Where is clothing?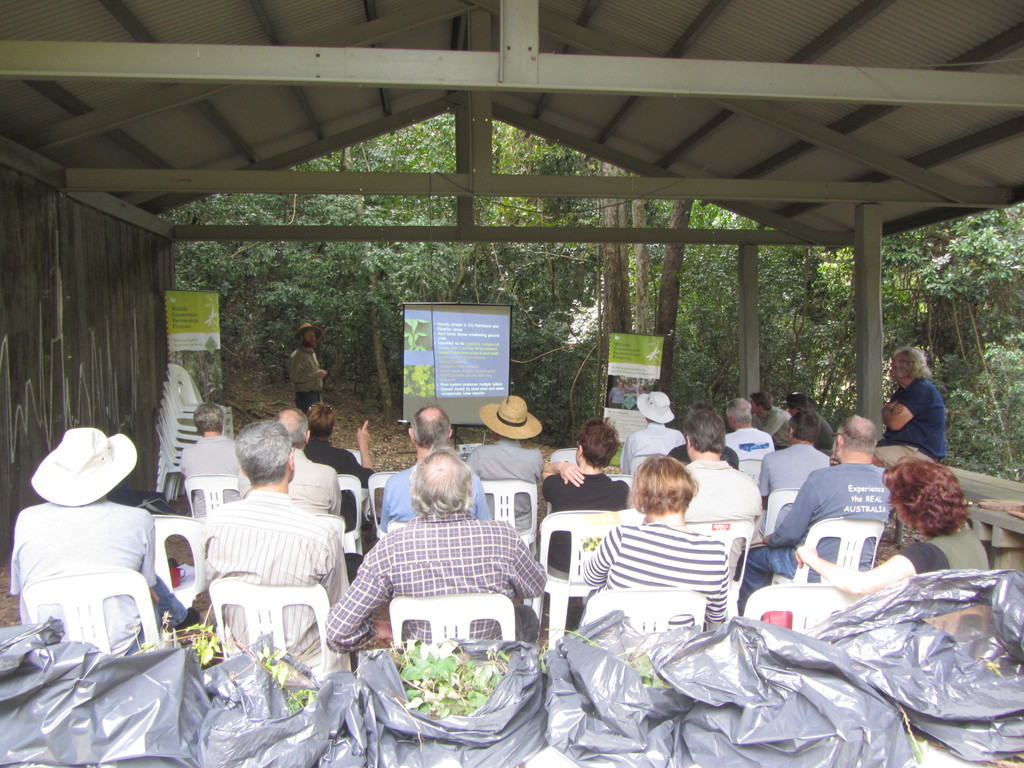
BBox(621, 422, 691, 471).
